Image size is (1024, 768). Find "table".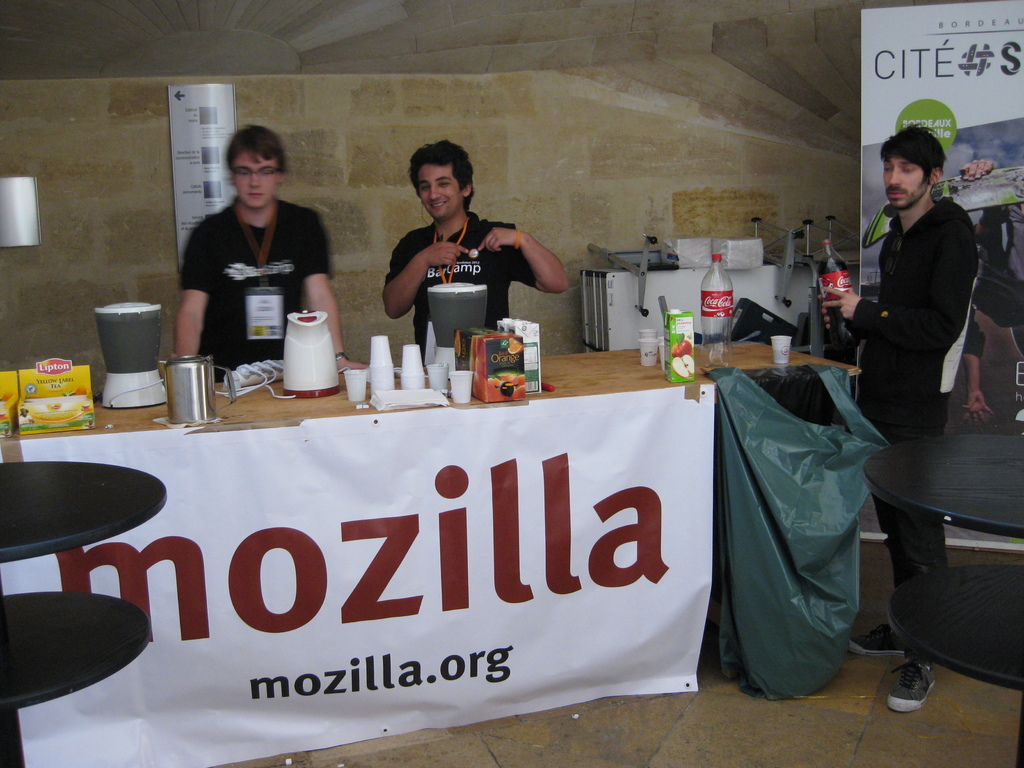
x1=852 y1=433 x2=1023 y2=701.
